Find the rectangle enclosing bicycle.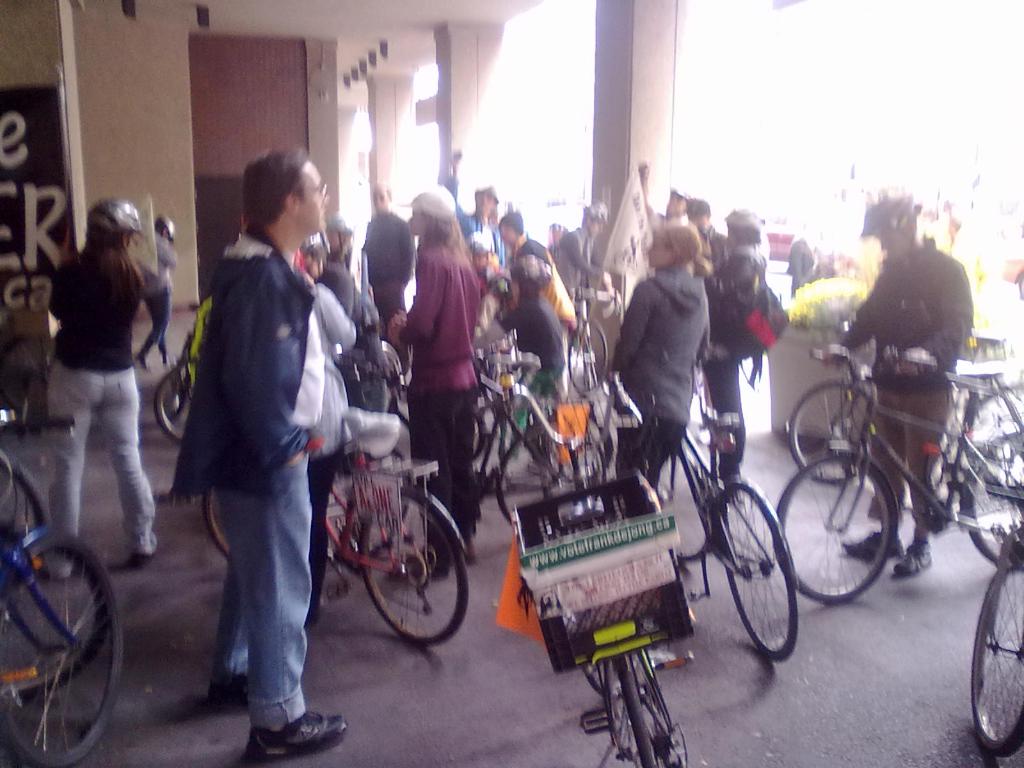
<bbox>0, 410, 36, 605</bbox>.
